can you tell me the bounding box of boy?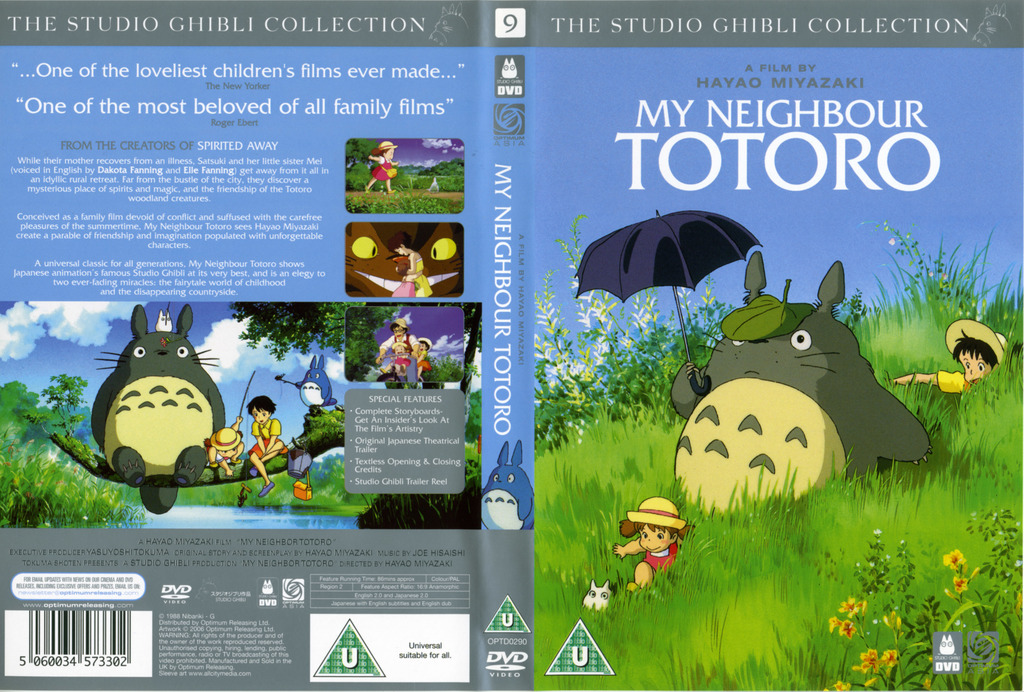
pyautogui.locateOnScreen(390, 340, 404, 376).
